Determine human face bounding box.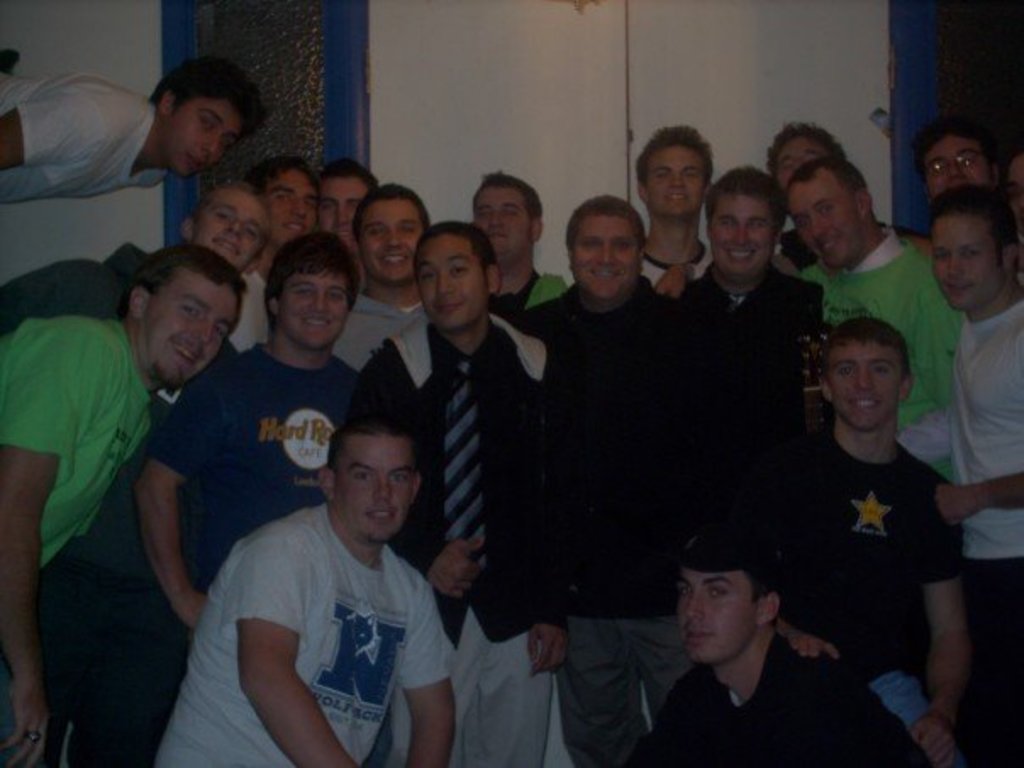
Determined: (left=1009, top=158, right=1022, bottom=224).
